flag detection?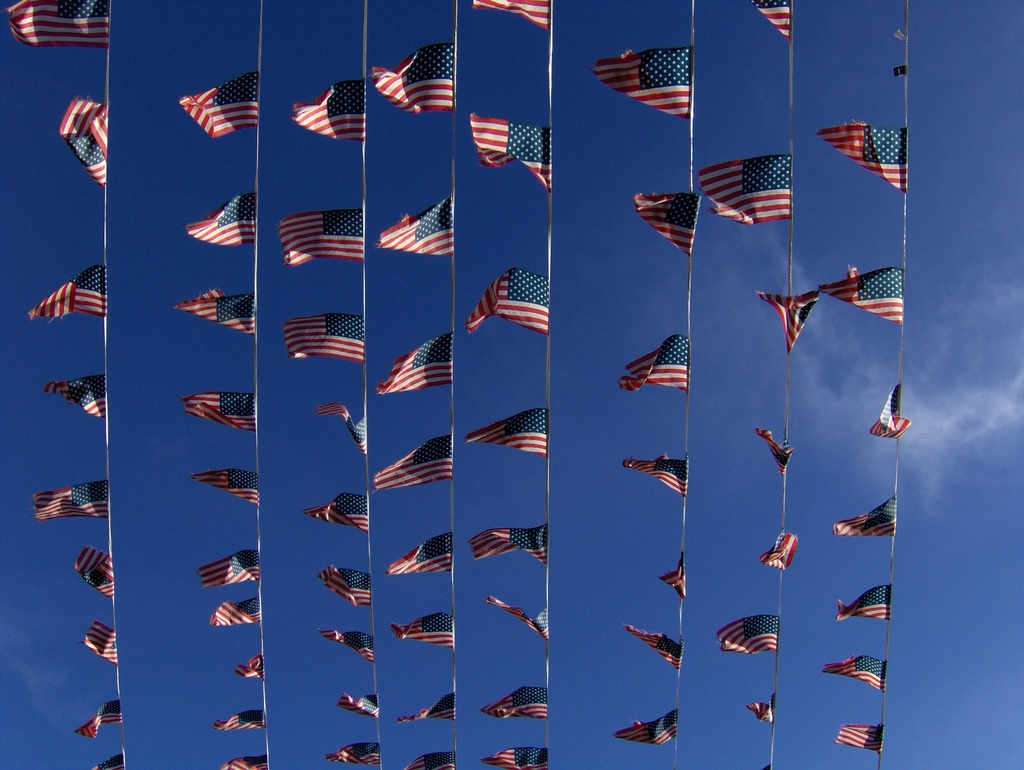
(323,633,379,661)
